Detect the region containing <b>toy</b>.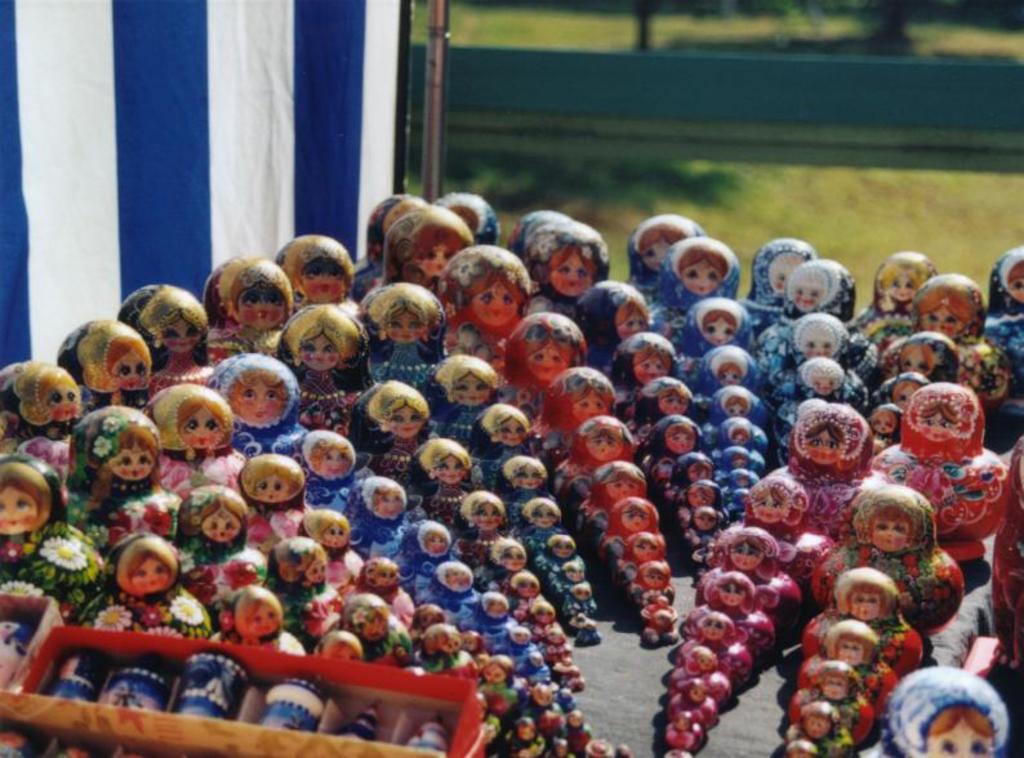
236,449,315,556.
